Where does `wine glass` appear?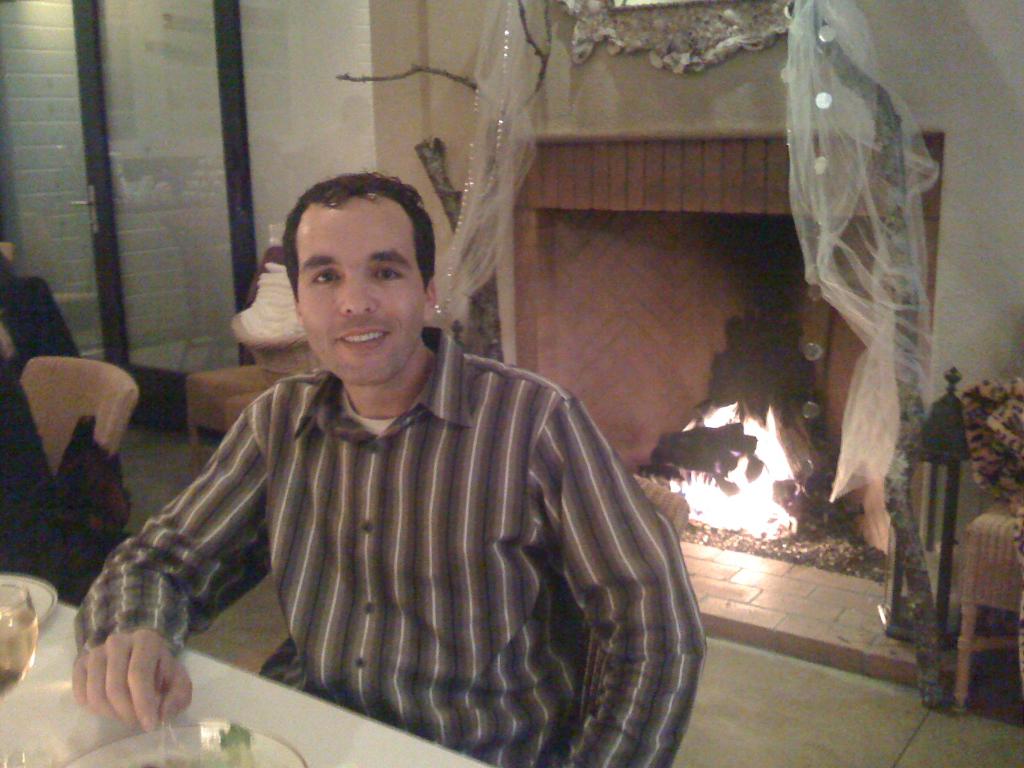
Appears at pyautogui.locateOnScreen(0, 583, 35, 767).
